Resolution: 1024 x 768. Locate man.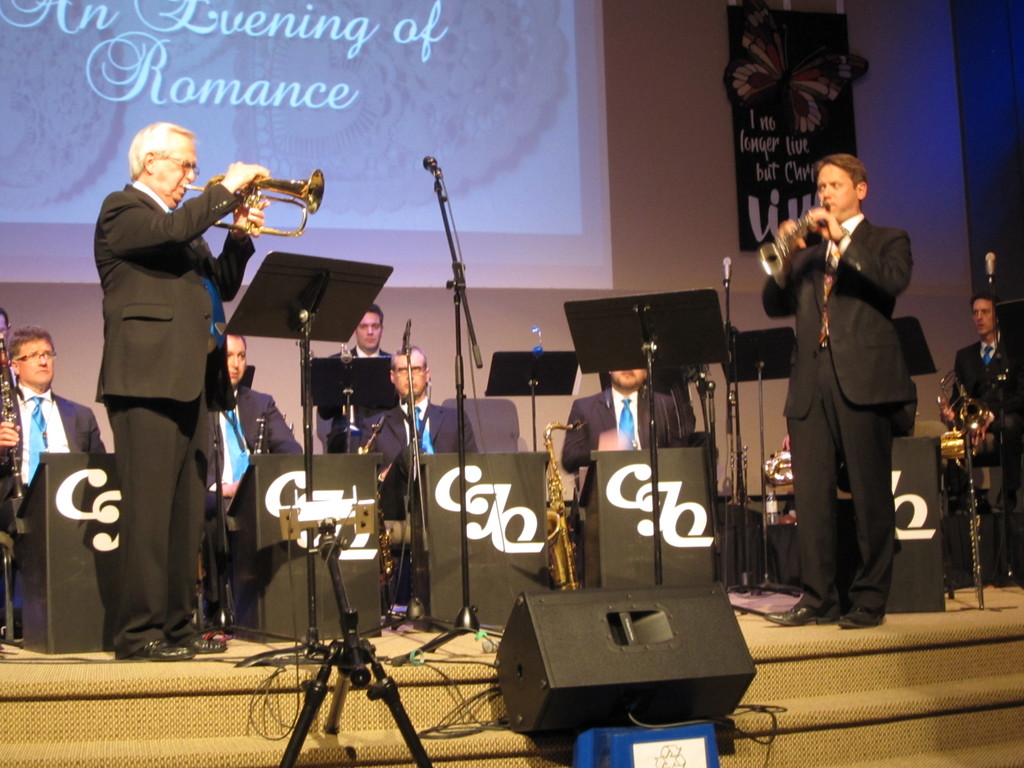
[562, 366, 687, 504].
